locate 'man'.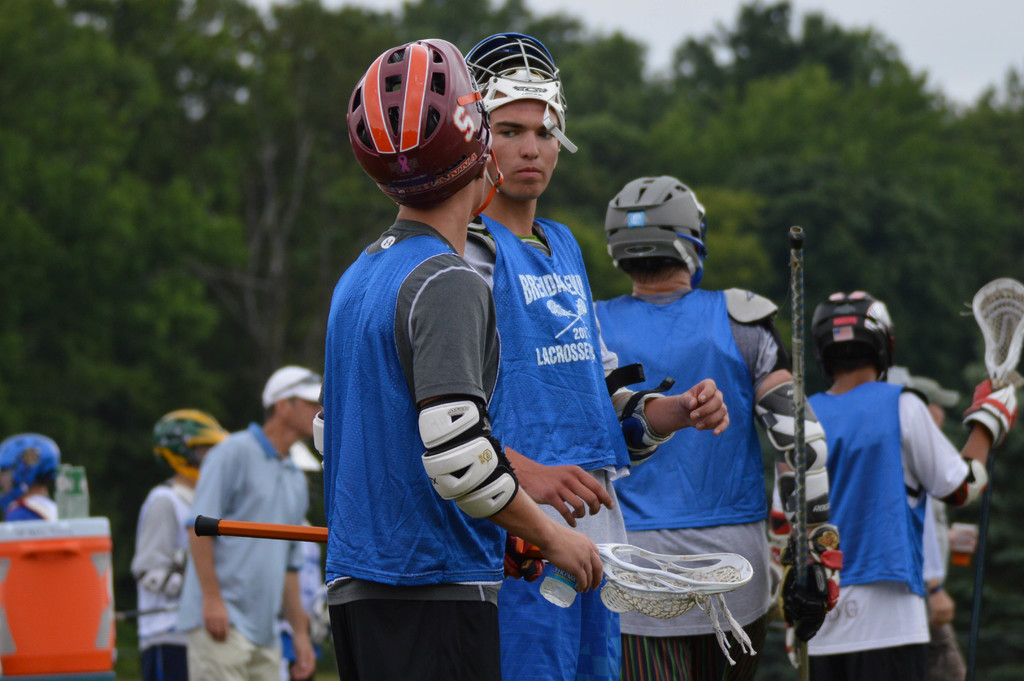
Bounding box: [127, 412, 237, 680].
